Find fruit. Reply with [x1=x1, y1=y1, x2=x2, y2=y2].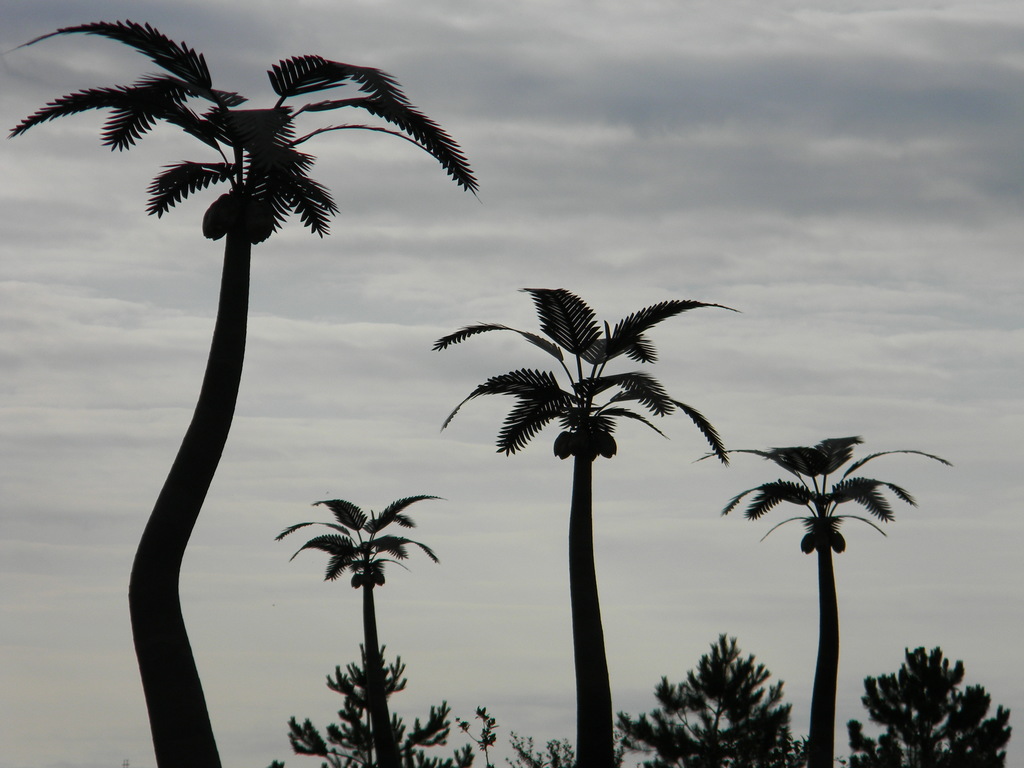
[x1=589, y1=428, x2=617, y2=458].
